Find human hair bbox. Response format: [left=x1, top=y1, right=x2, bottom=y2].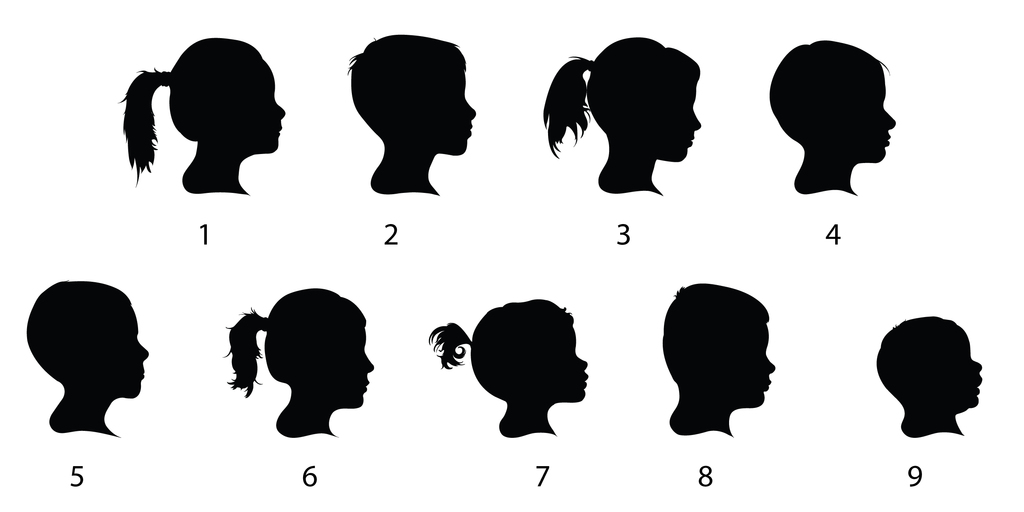
[left=543, top=33, right=701, bottom=145].
